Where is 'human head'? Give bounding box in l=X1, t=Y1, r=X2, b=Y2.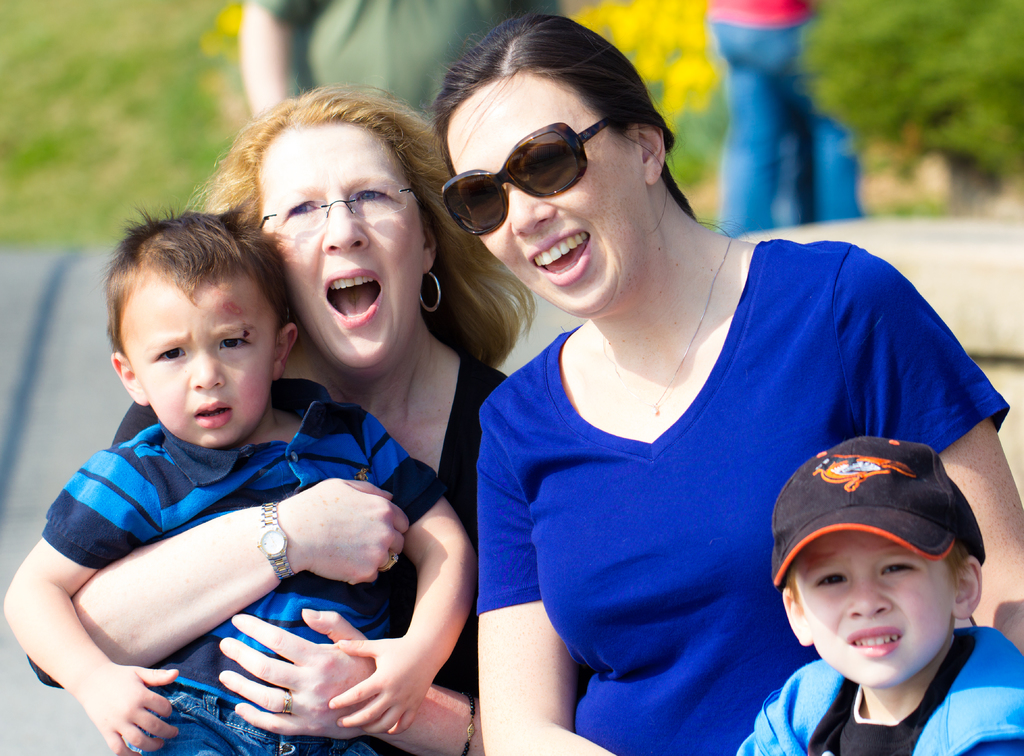
l=238, t=95, r=437, b=372.
